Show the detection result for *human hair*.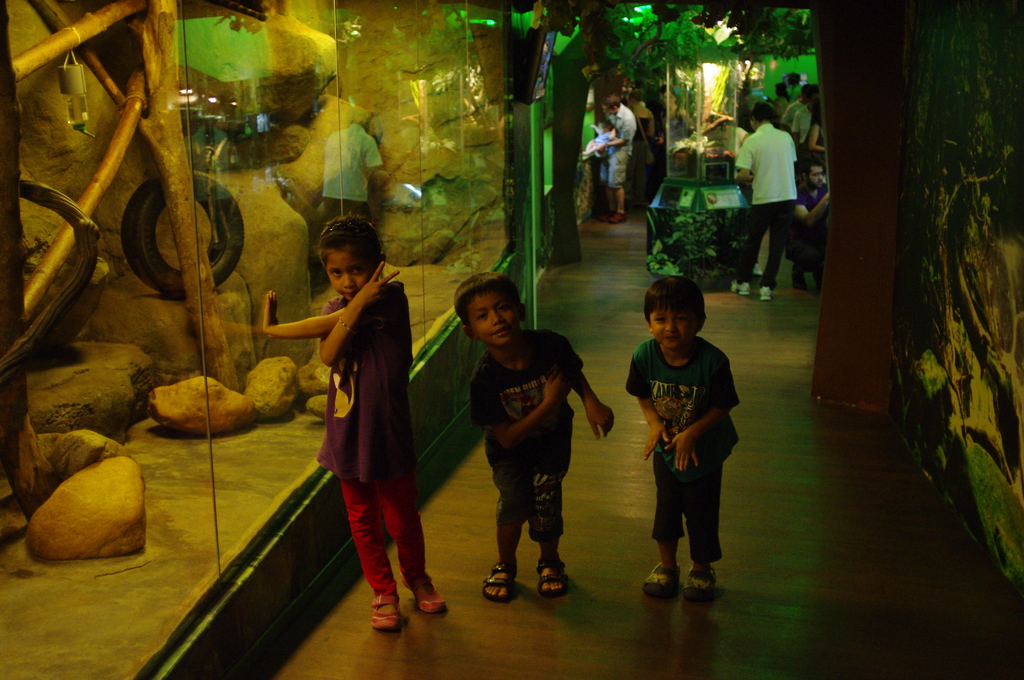
bbox=[303, 220, 373, 287].
